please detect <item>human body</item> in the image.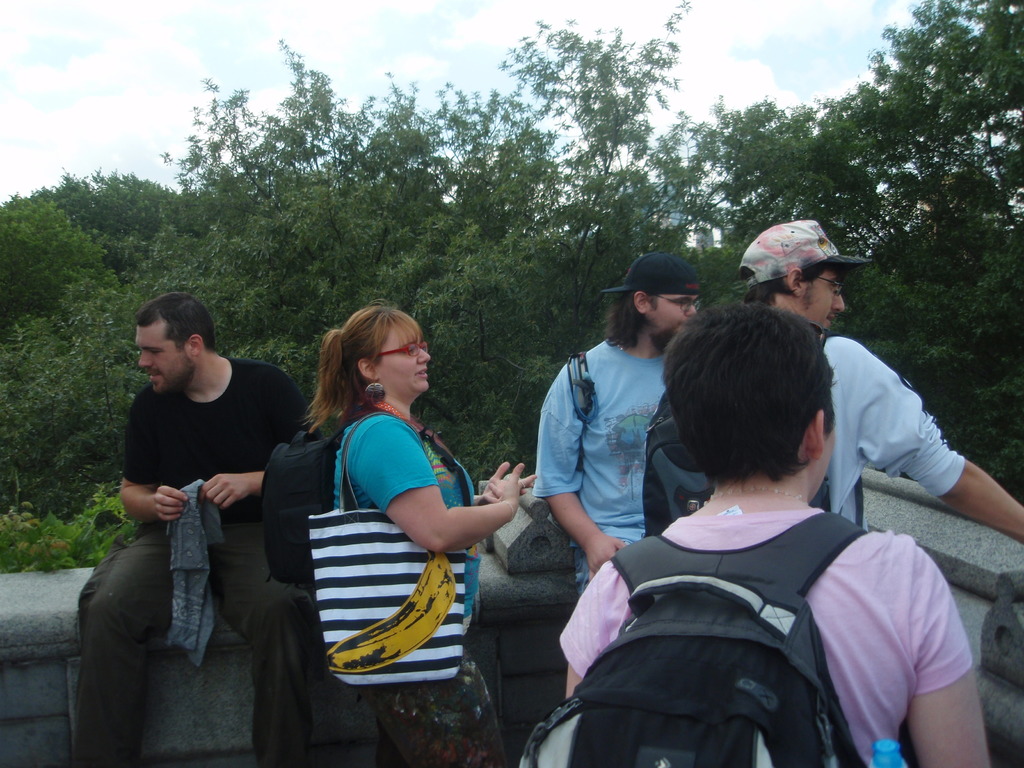
select_region(527, 333, 678, 600).
